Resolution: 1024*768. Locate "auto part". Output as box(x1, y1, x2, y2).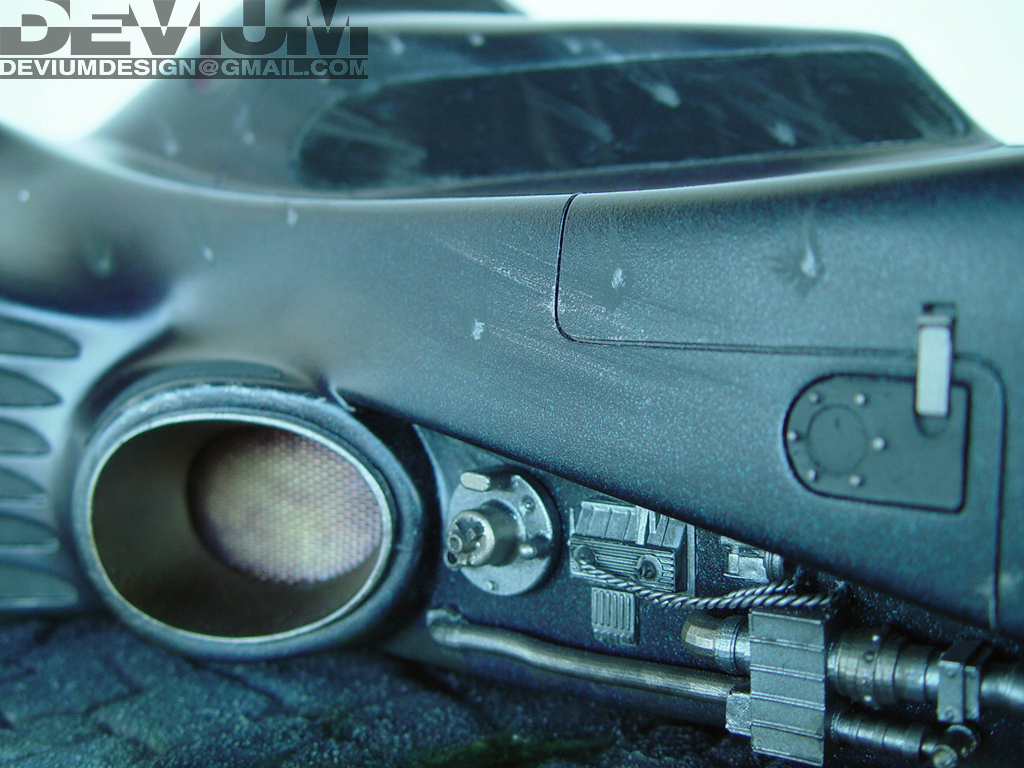
box(0, 0, 1023, 767).
